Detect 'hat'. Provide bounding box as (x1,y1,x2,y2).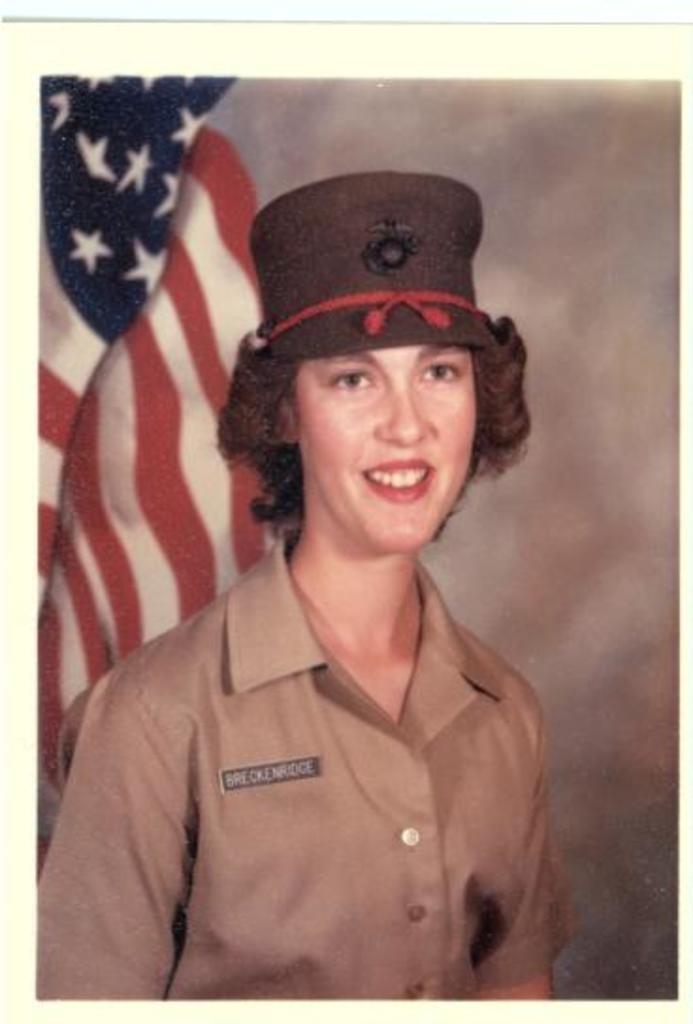
(245,168,492,358).
